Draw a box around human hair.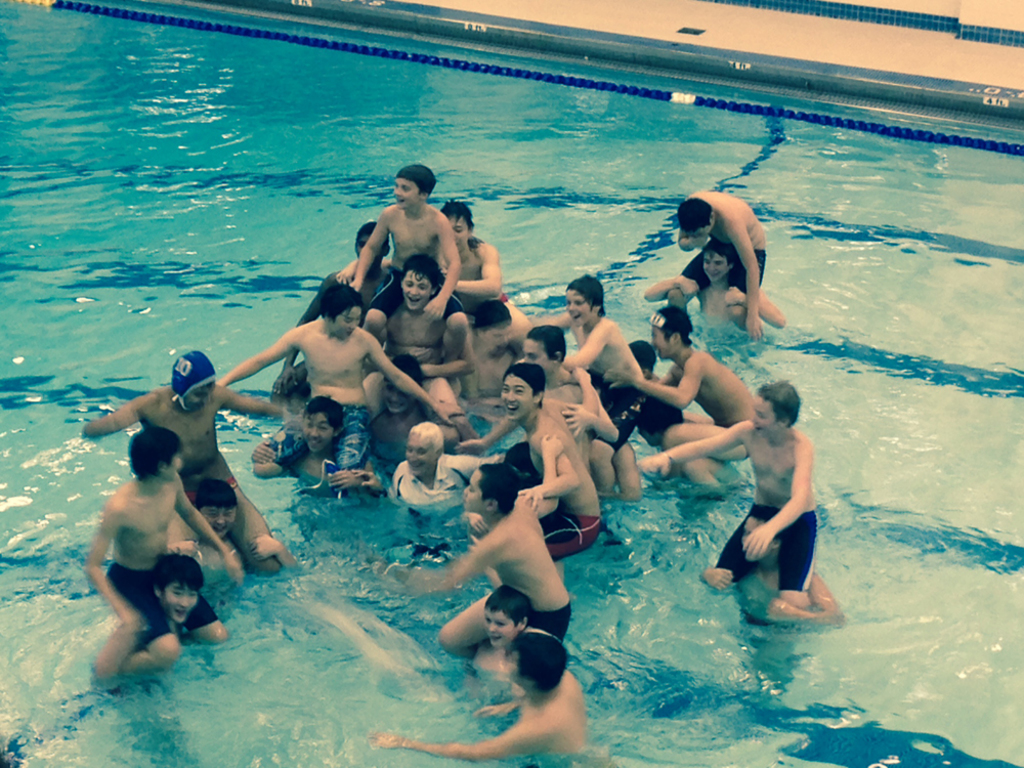
bbox=(677, 196, 715, 230).
